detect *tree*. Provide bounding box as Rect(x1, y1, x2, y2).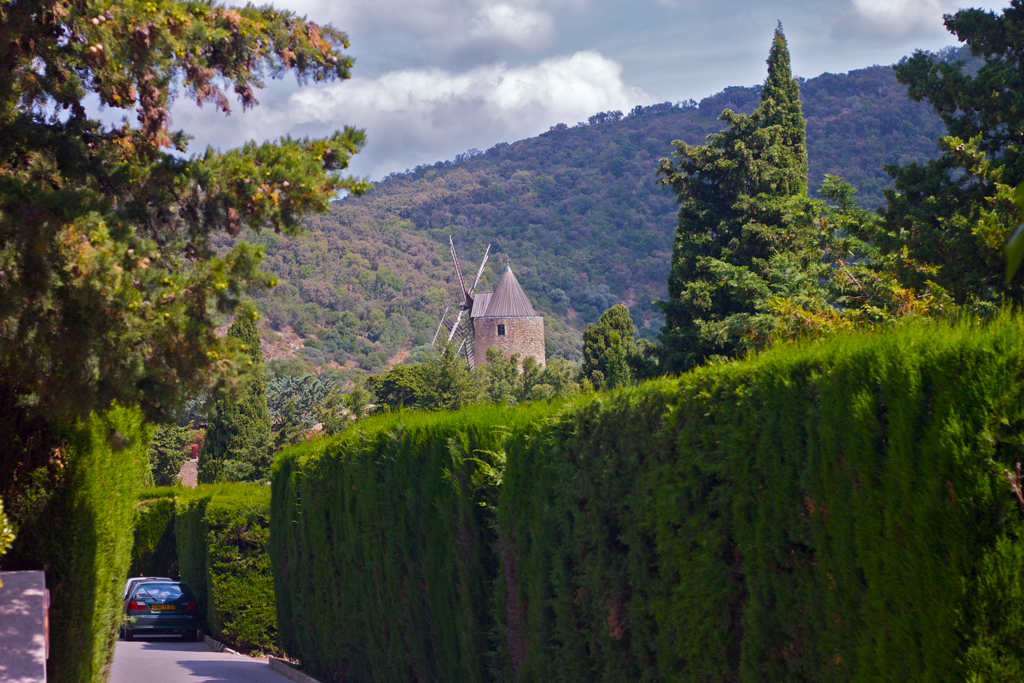
Rect(660, 34, 849, 356).
